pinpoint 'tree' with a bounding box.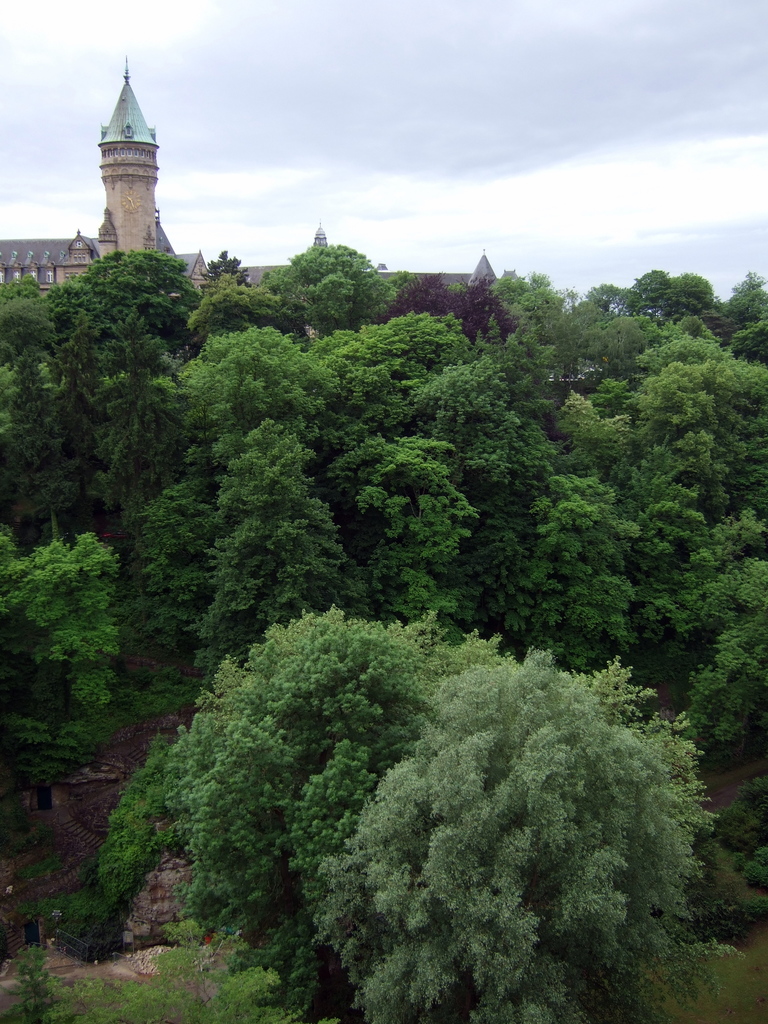
<box>93,582,732,974</box>.
